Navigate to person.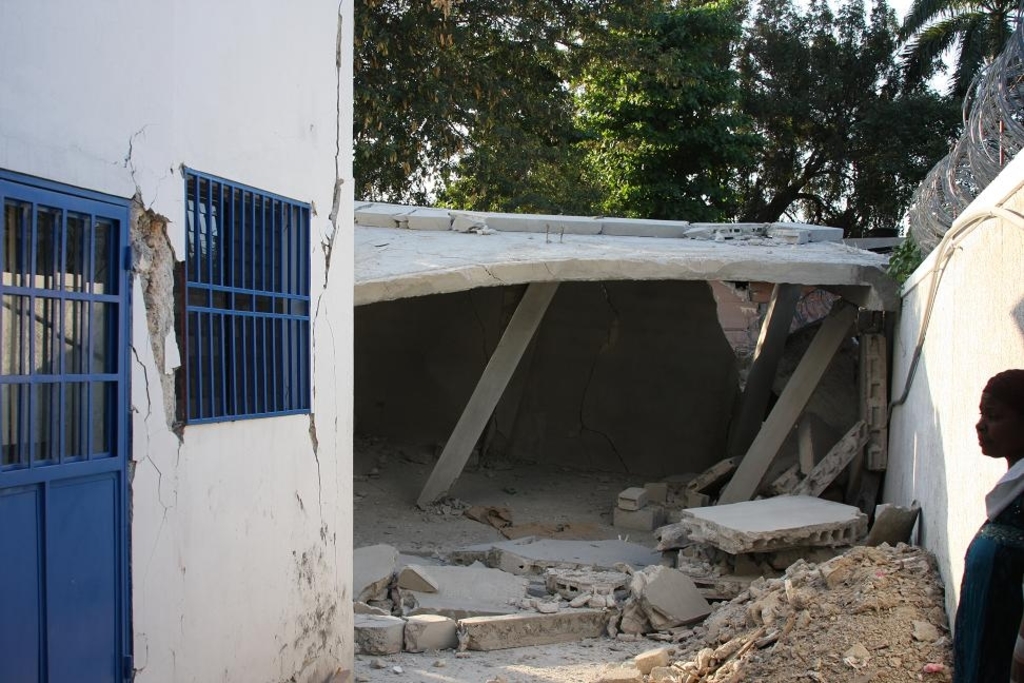
Navigation target: {"x1": 951, "y1": 366, "x2": 1023, "y2": 682}.
